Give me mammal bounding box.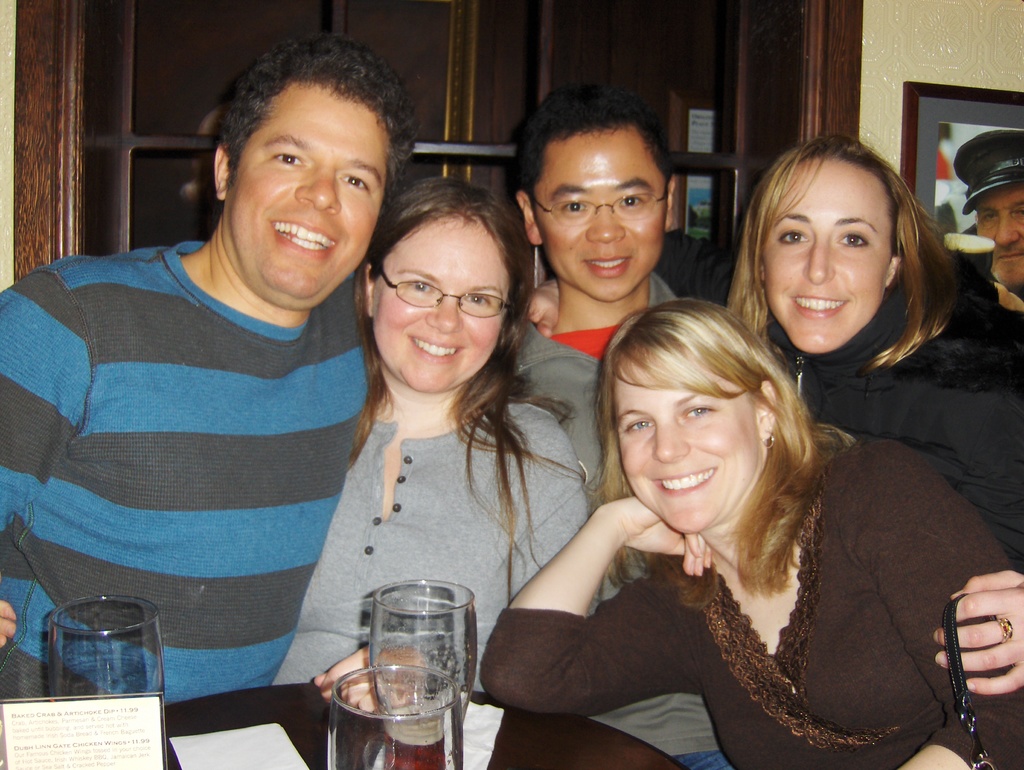
[left=0, top=31, right=427, bottom=709].
